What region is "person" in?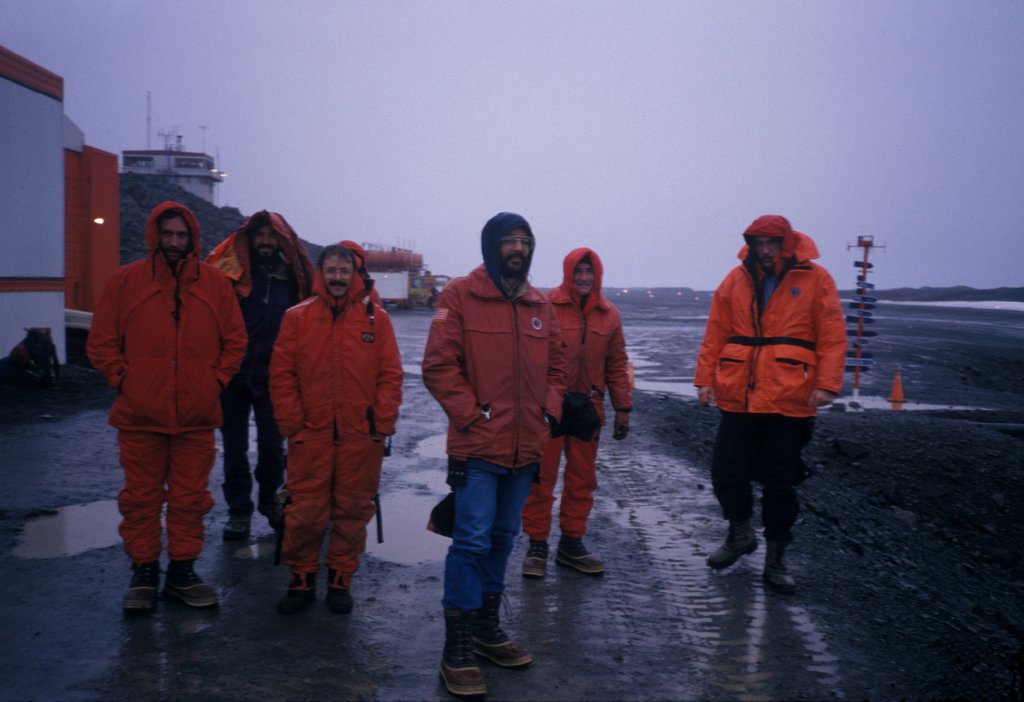
{"left": 216, "top": 210, "right": 307, "bottom": 546}.
